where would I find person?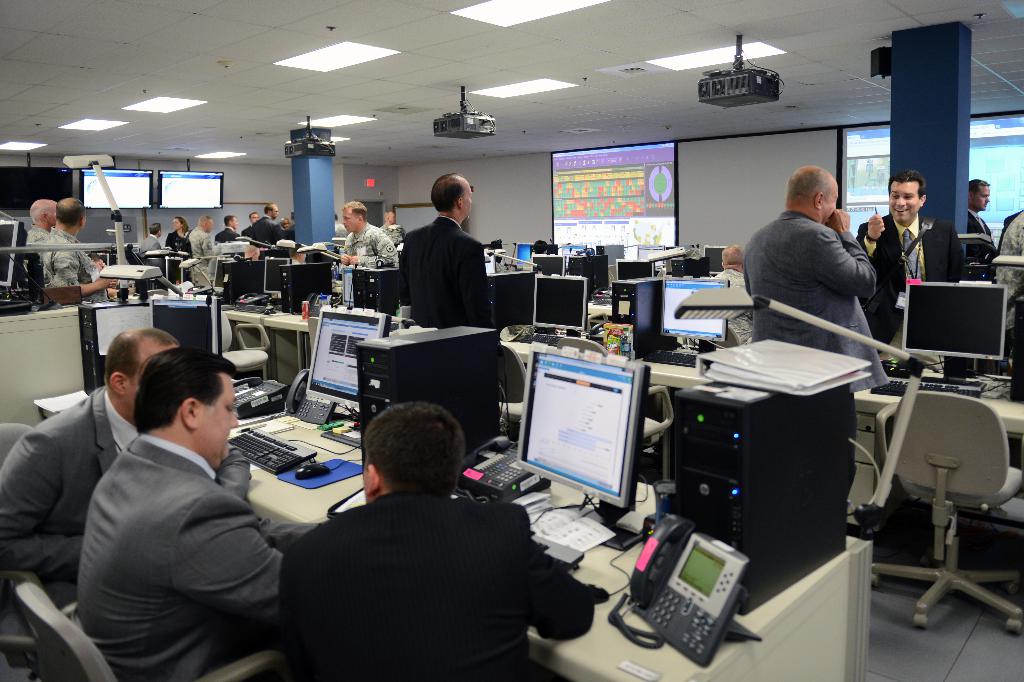
At (x1=741, y1=165, x2=884, y2=503).
